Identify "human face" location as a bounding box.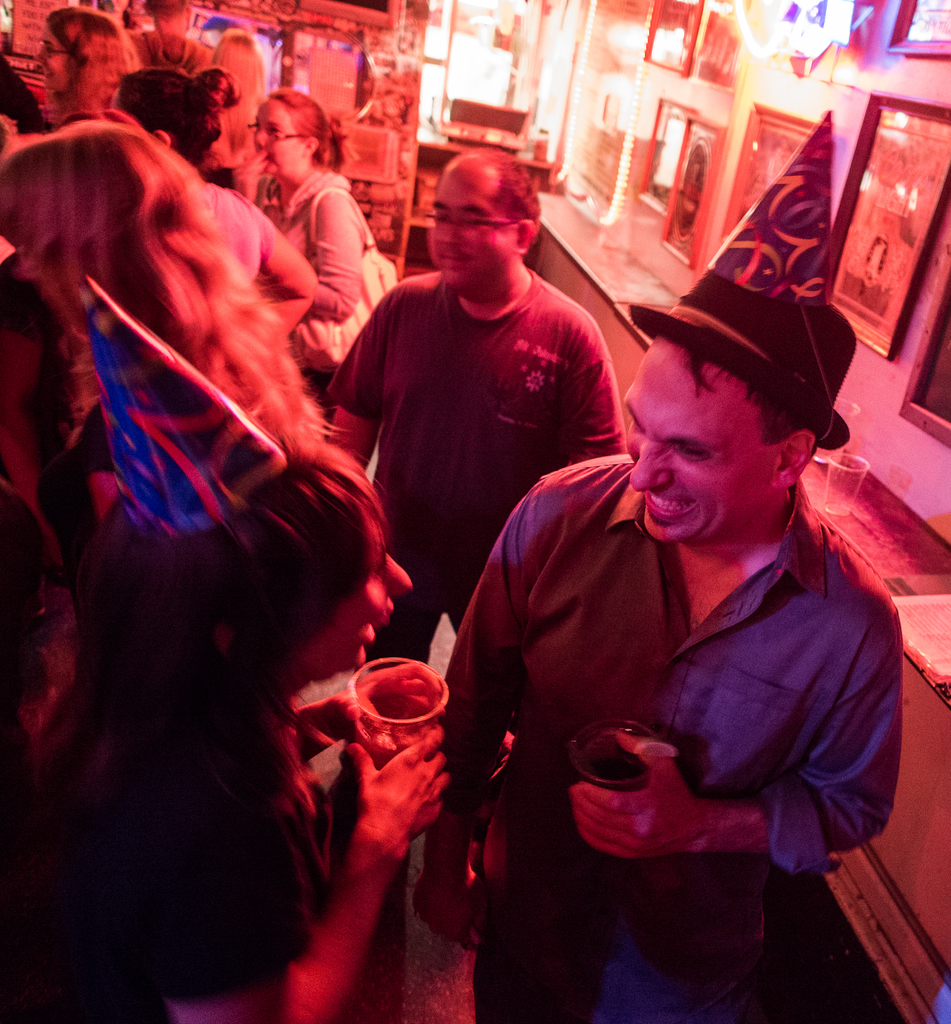
bbox(36, 31, 65, 99).
